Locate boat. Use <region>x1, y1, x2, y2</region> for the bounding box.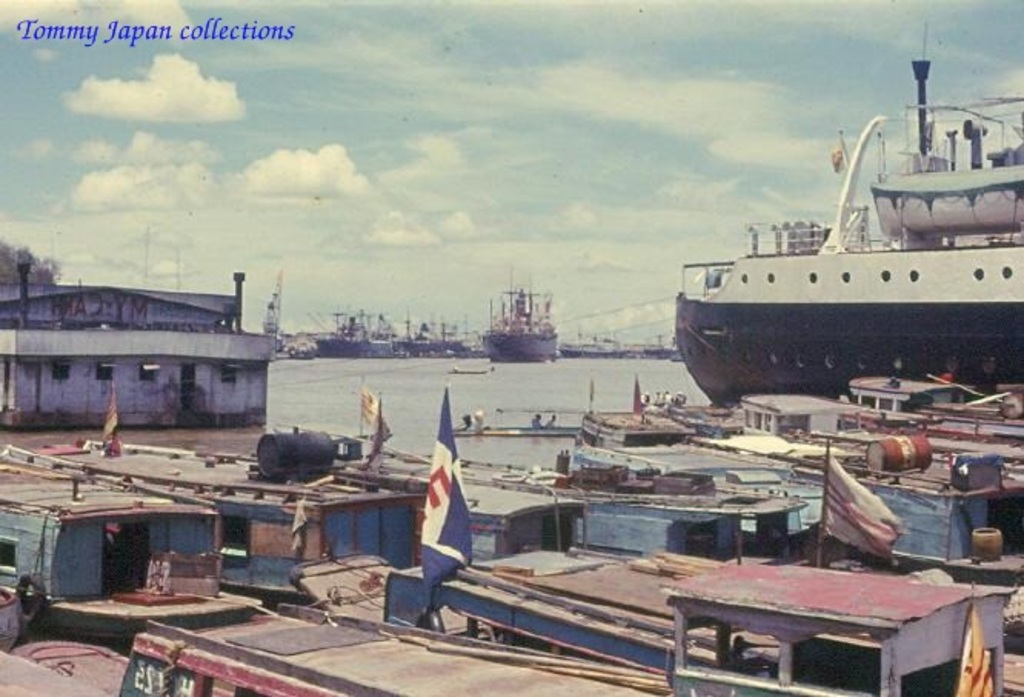
<region>672, 28, 1022, 382</region>.
